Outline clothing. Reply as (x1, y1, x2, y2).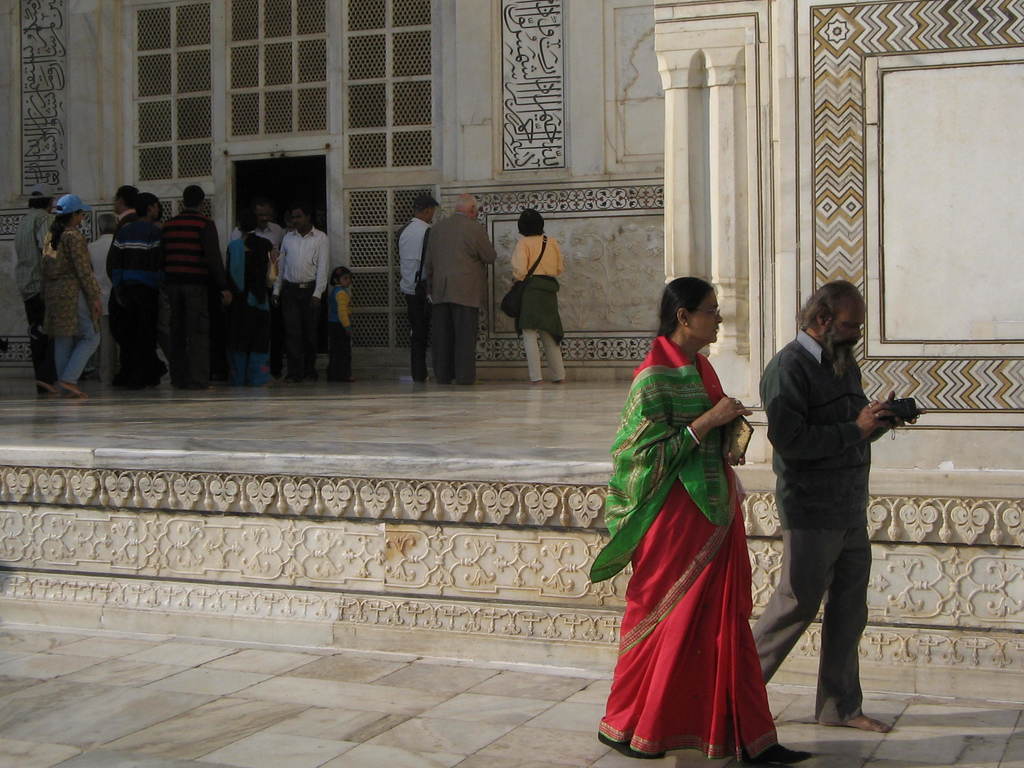
(106, 219, 168, 393).
